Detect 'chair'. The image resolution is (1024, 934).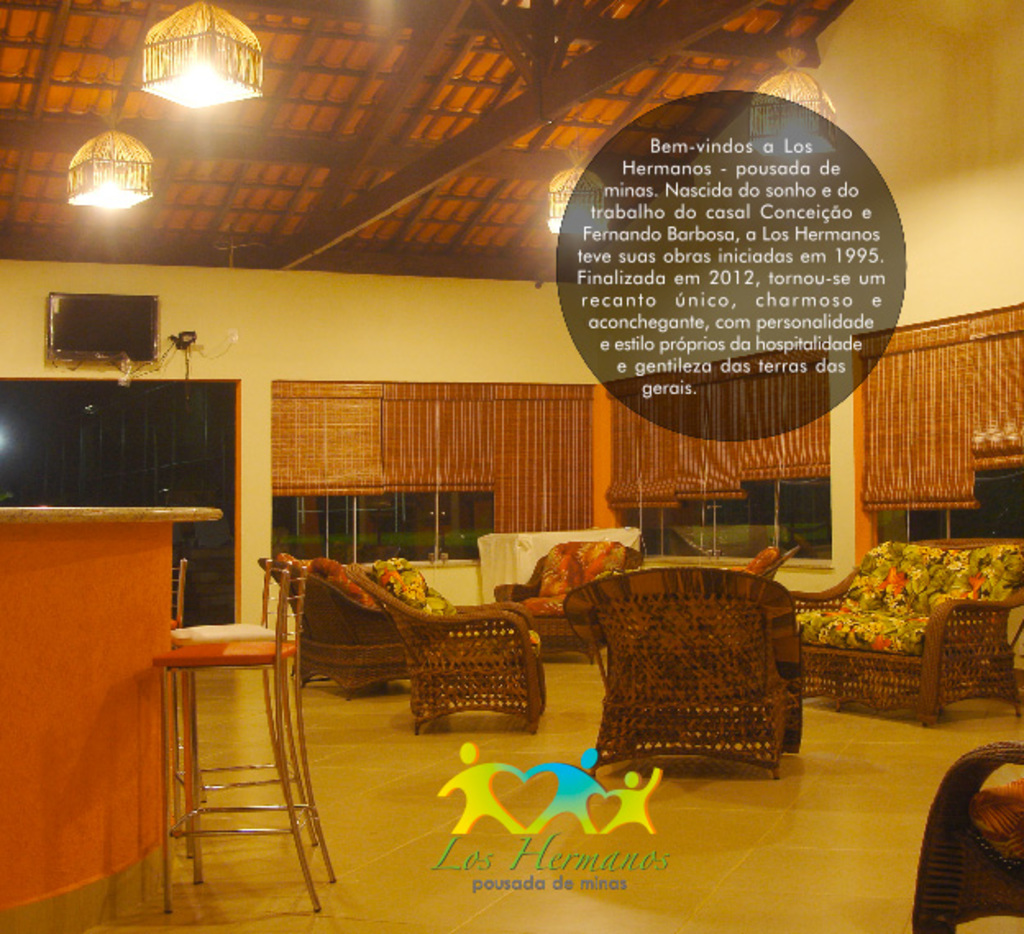
491, 533, 645, 663.
